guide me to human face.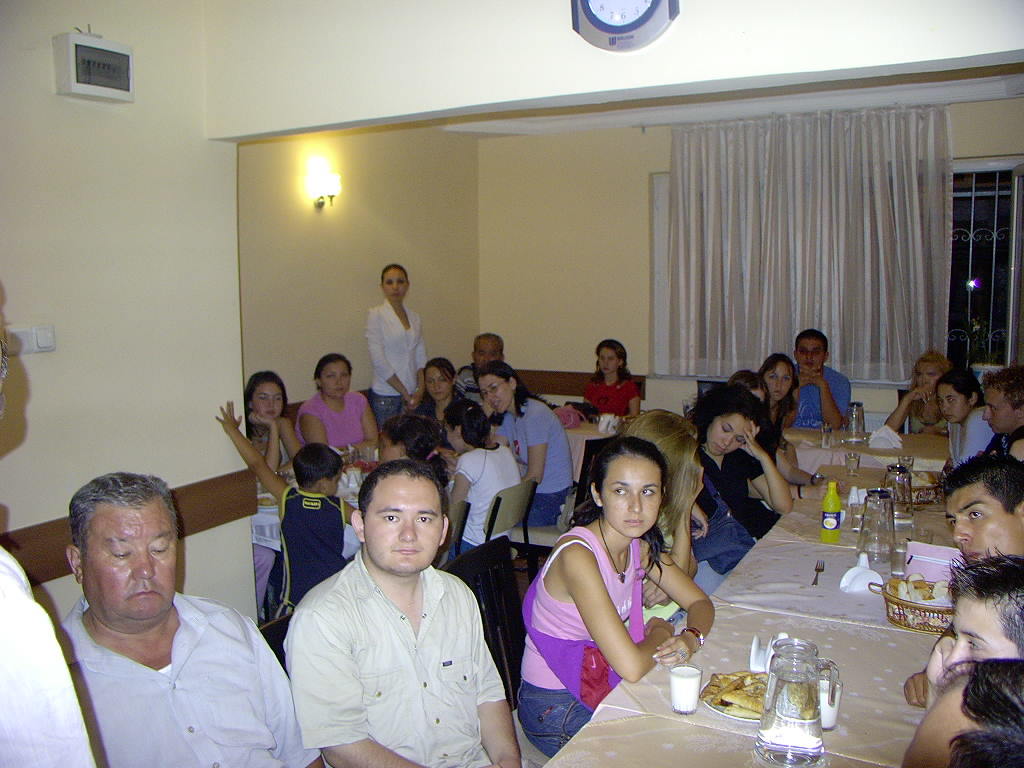
Guidance: select_region(428, 366, 447, 401).
